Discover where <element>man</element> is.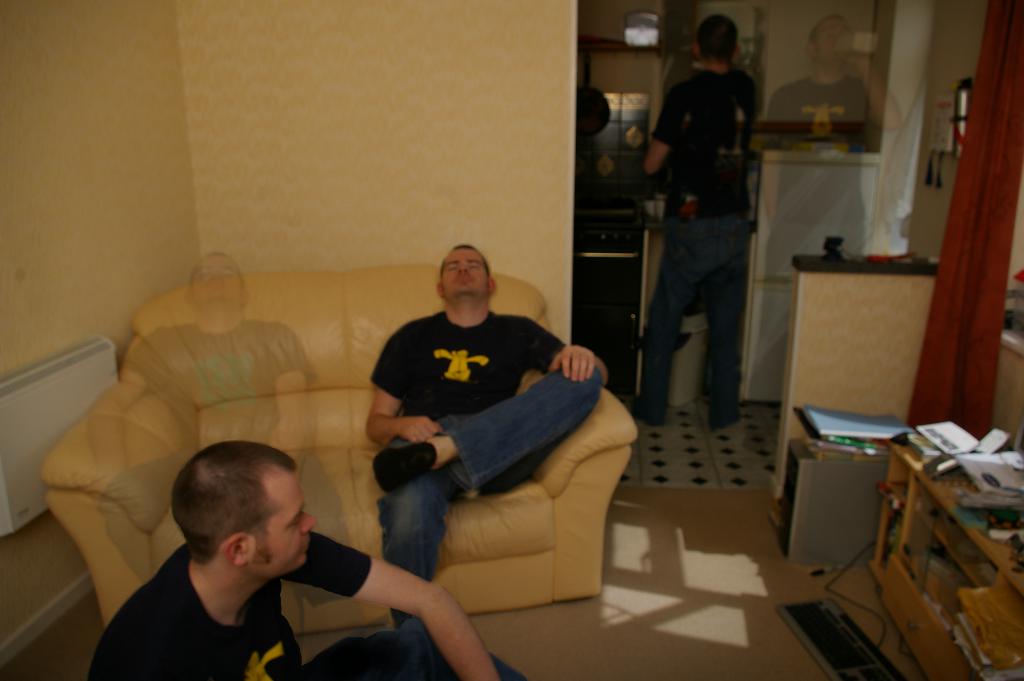
Discovered at left=80, top=444, right=527, bottom=680.
